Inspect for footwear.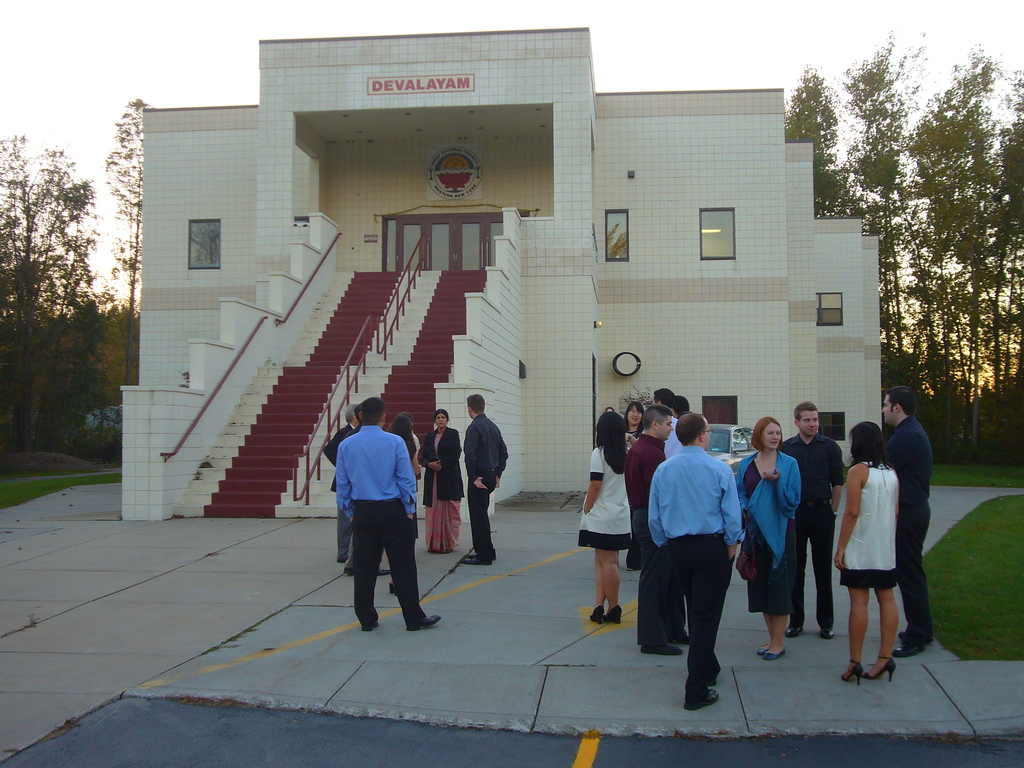
Inspection: box(785, 625, 807, 638).
